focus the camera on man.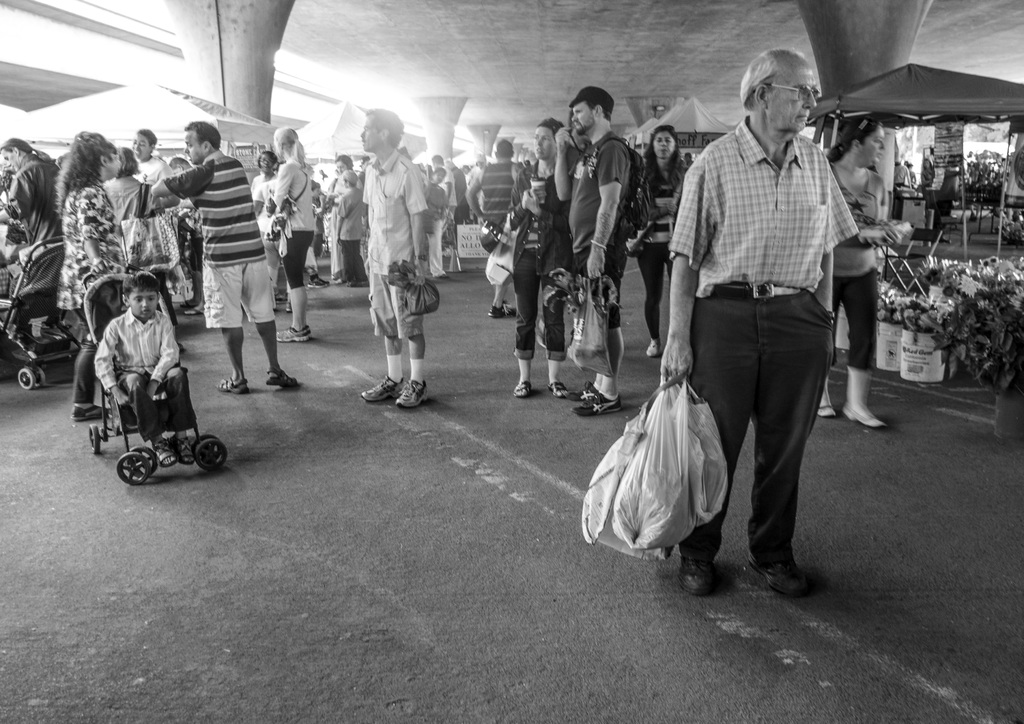
Focus region: crop(358, 107, 429, 409).
